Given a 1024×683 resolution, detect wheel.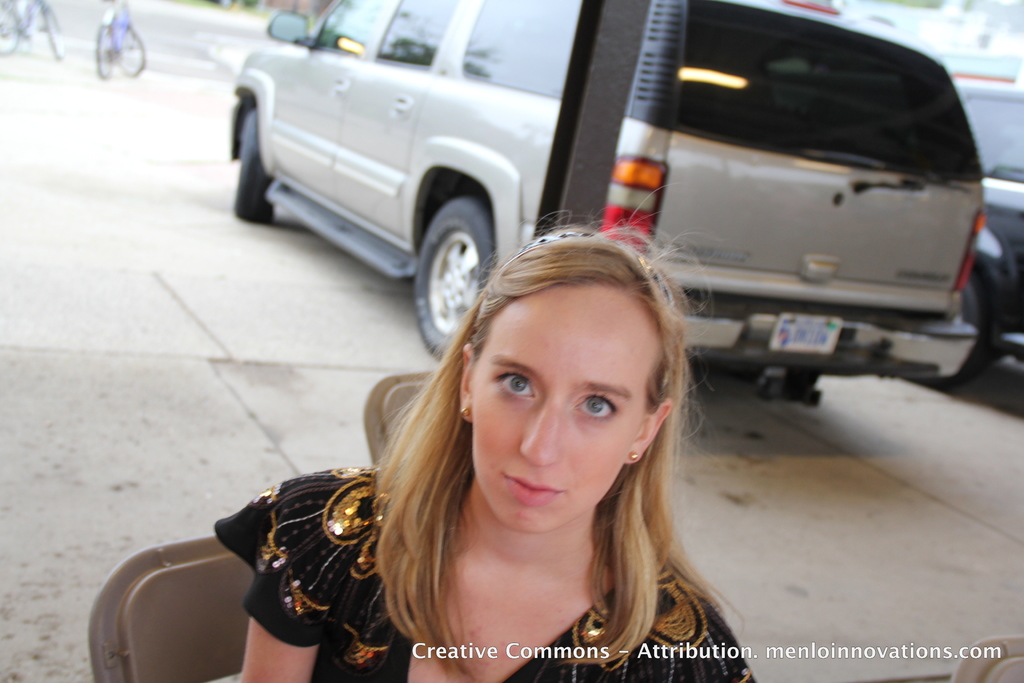
[0,0,20,54].
